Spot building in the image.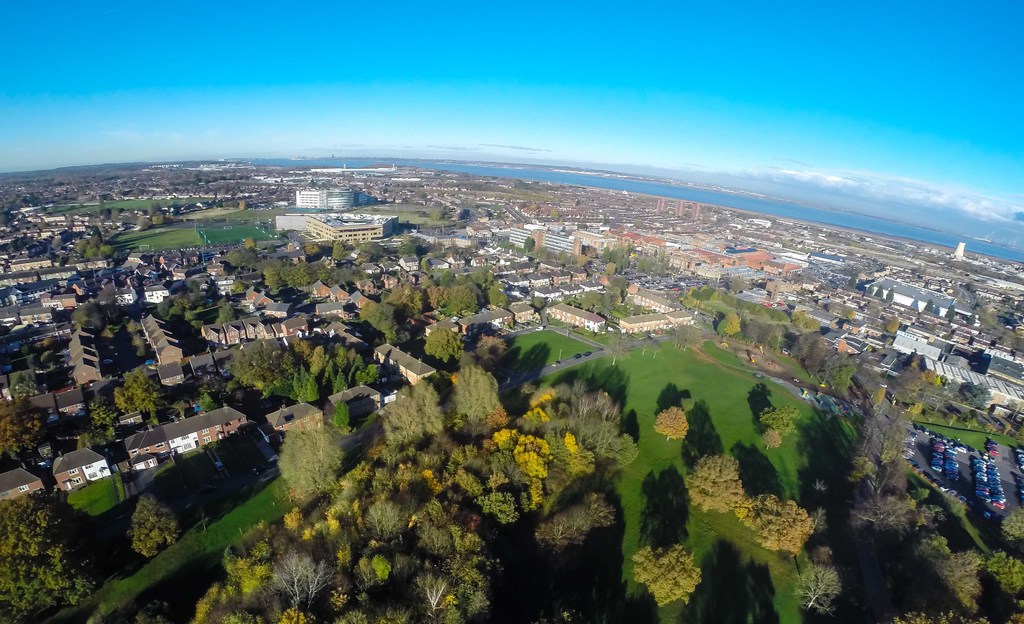
building found at select_region(262, 402, 325, 447).
